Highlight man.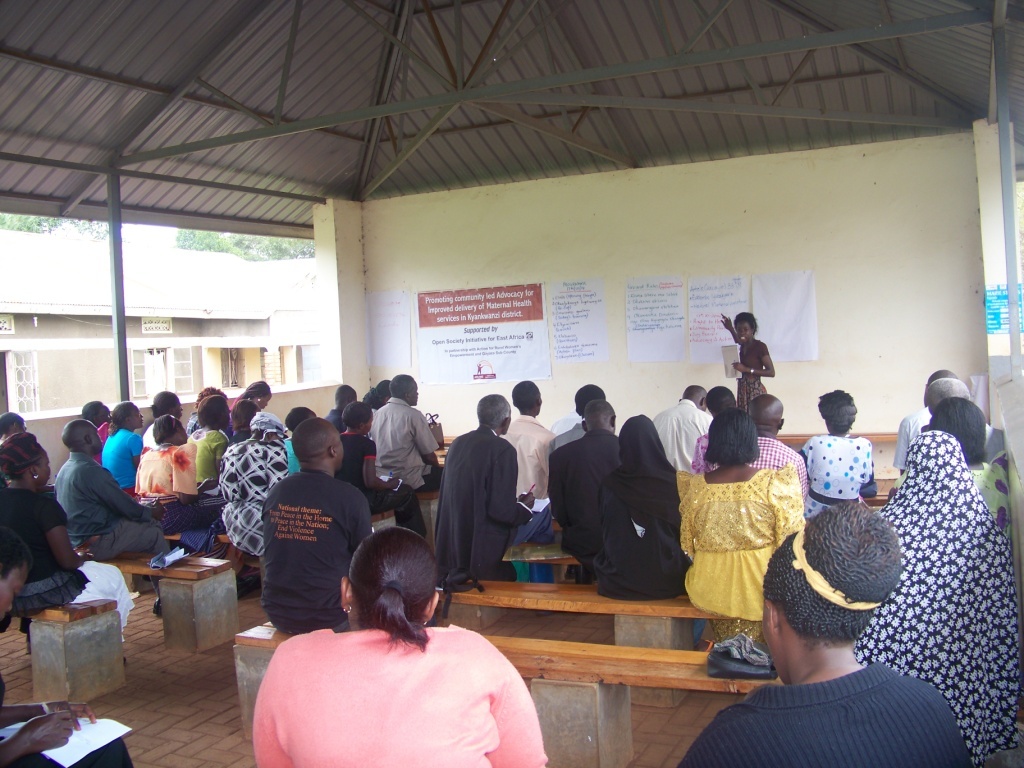
Highlighted region: region(55, 414, 175, 616).
